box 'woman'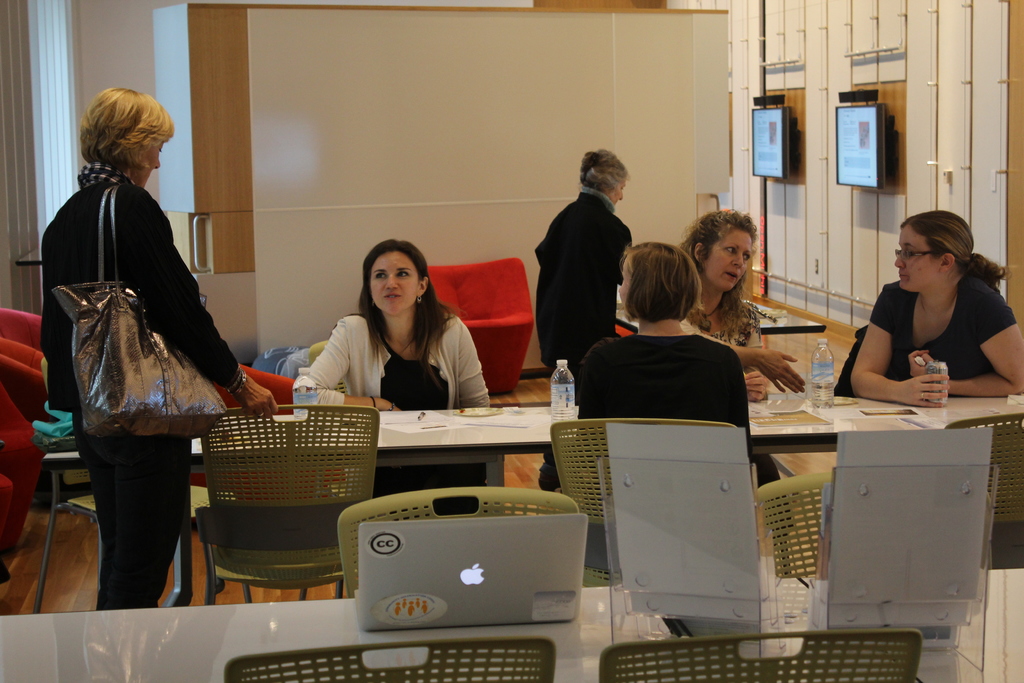
rect(540, 236, 760, 495)
